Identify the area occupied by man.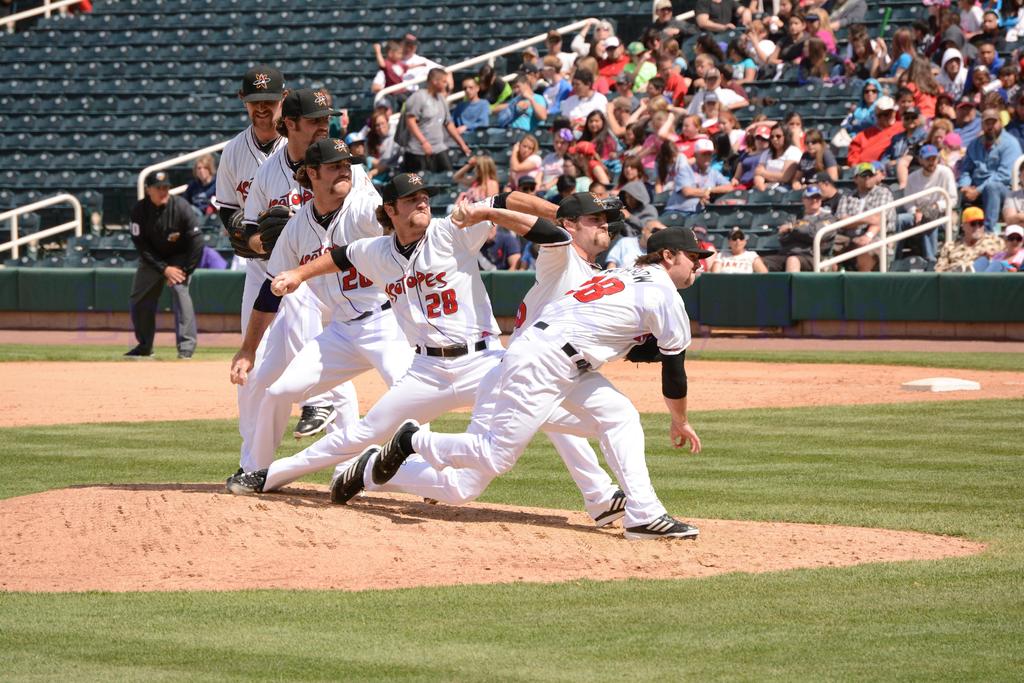
Area: pyautogui.locateOnScreen(213, 65, 361, 436).
